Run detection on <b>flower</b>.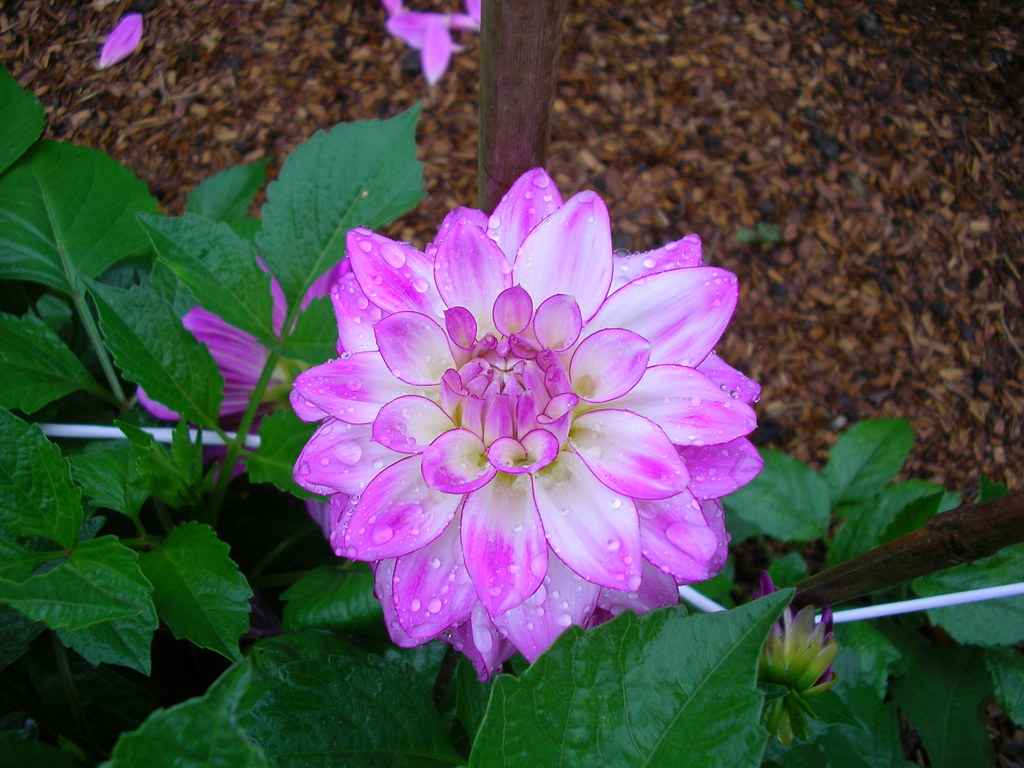
Result: {"x1": 387, "y1": 0, "x2": 481, "y2": 88}.
